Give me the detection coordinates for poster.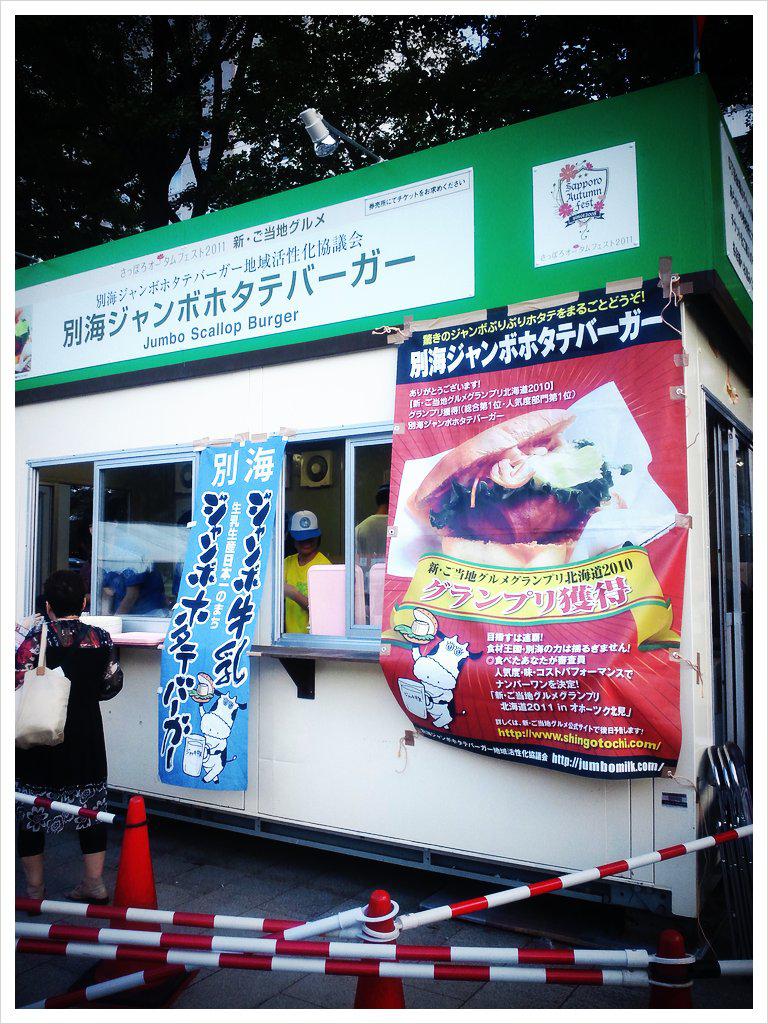
[387,283,683,780].
